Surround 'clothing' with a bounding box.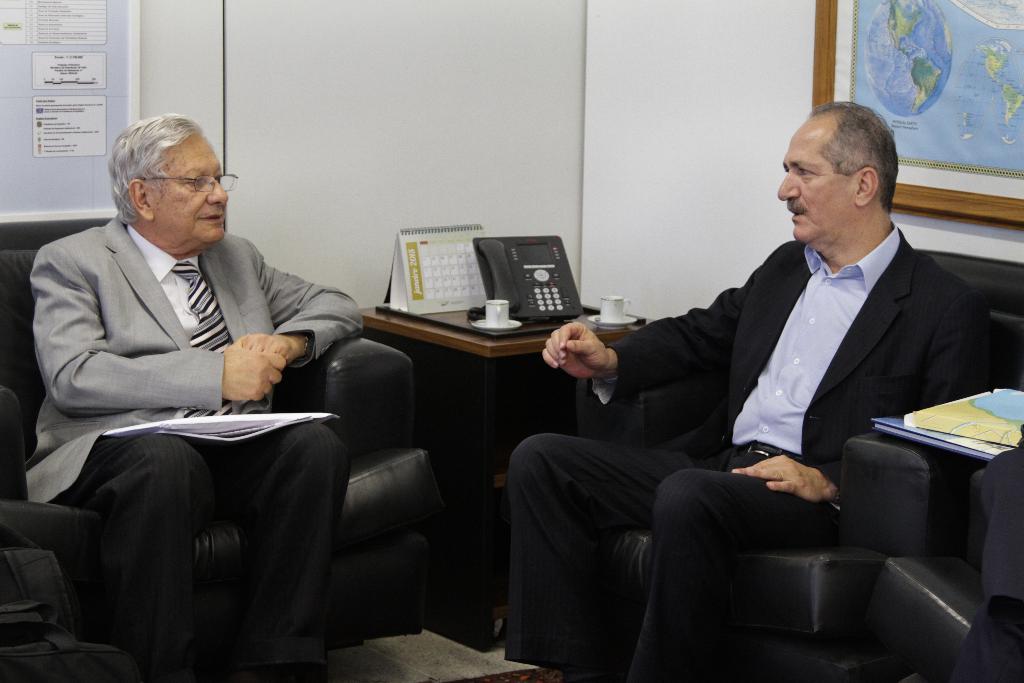
rect(28, 183, 391, 613).
